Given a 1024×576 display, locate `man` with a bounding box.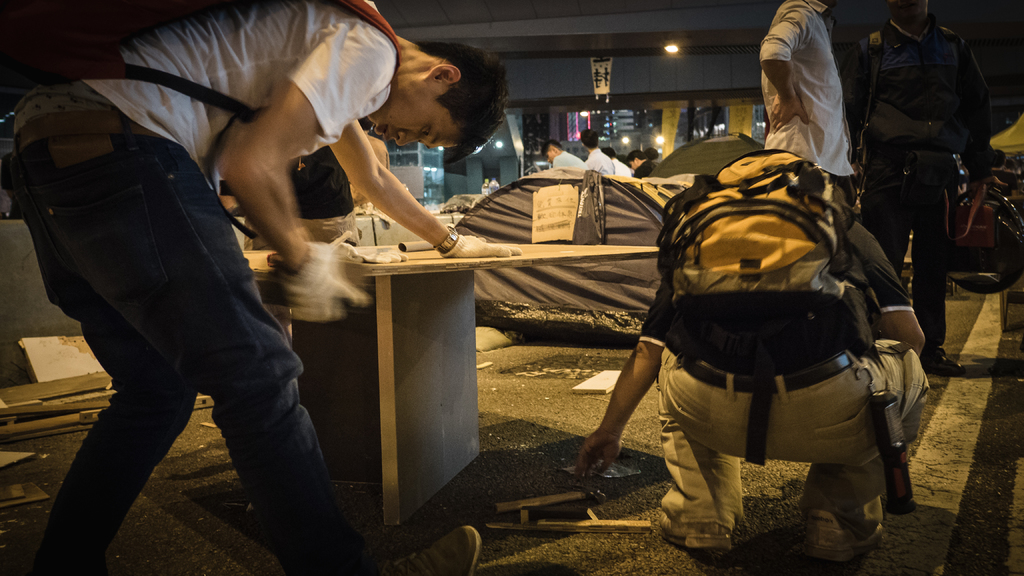
Located: rect(629, 150, 660, 182).
